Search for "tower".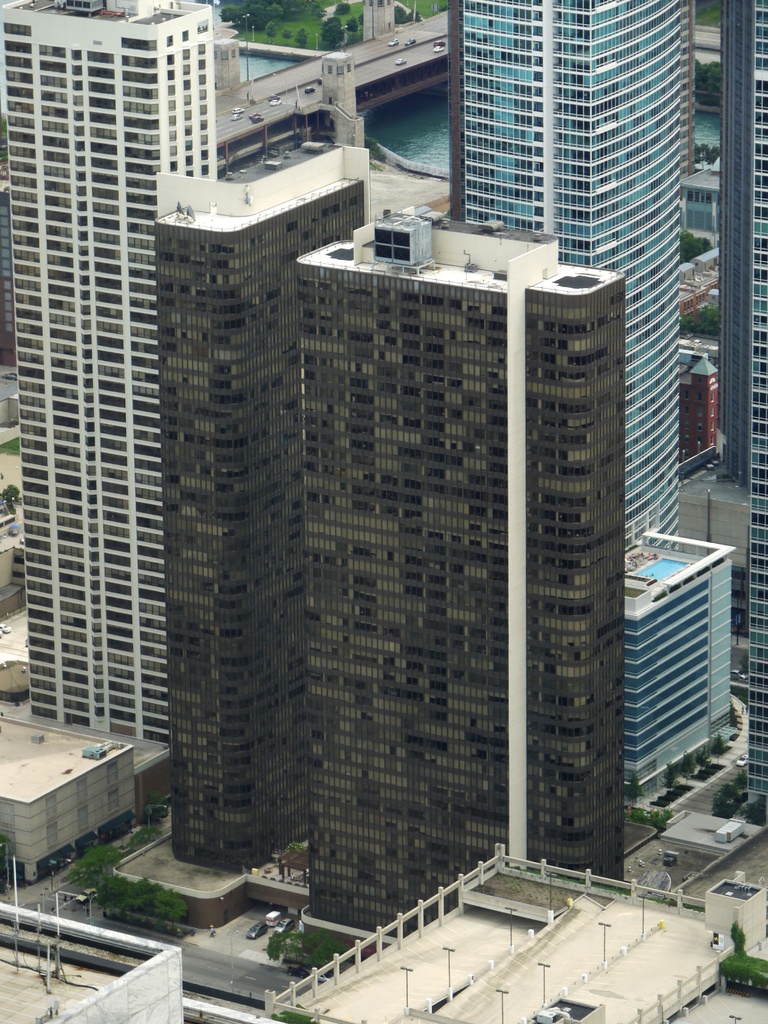
Found at {"left": 284, "top": 195, "right": 610, "bottom": 929}.
